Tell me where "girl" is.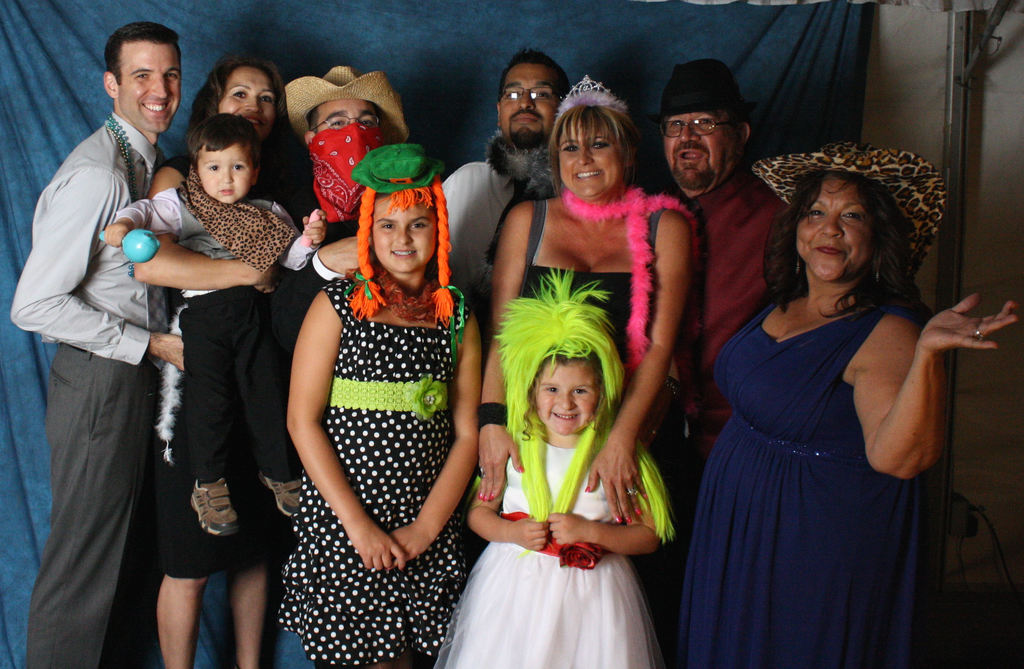
"girl" is at [433,266,669,668].
